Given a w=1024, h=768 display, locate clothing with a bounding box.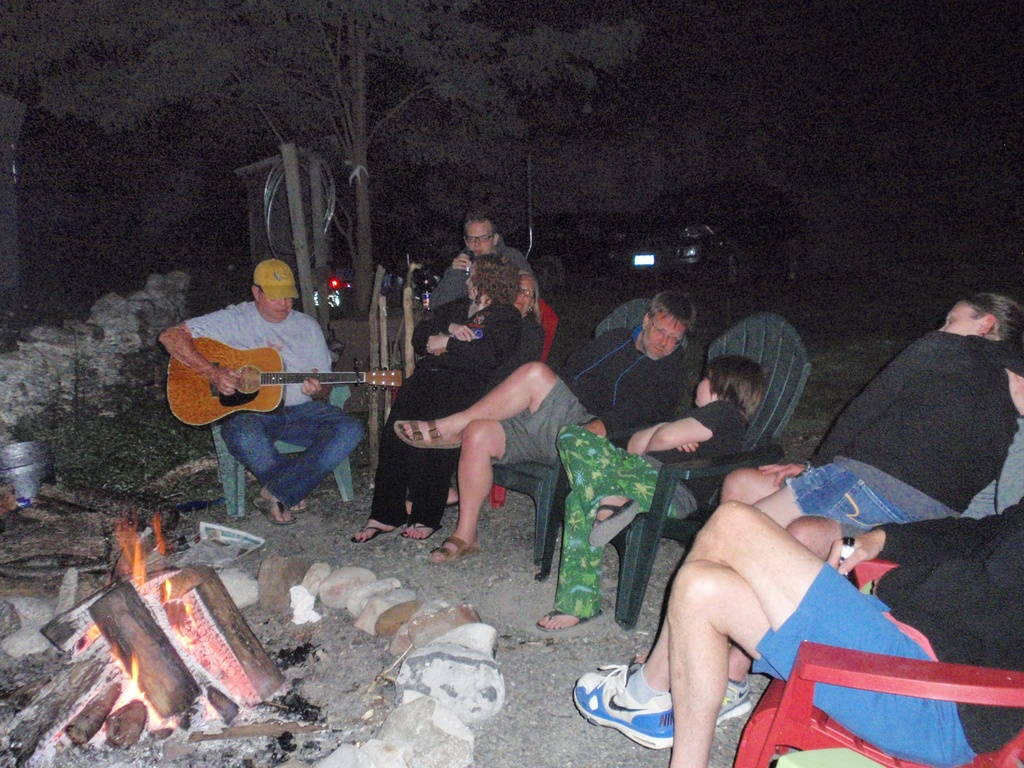
Located: [784, 324, 1023, 541].
